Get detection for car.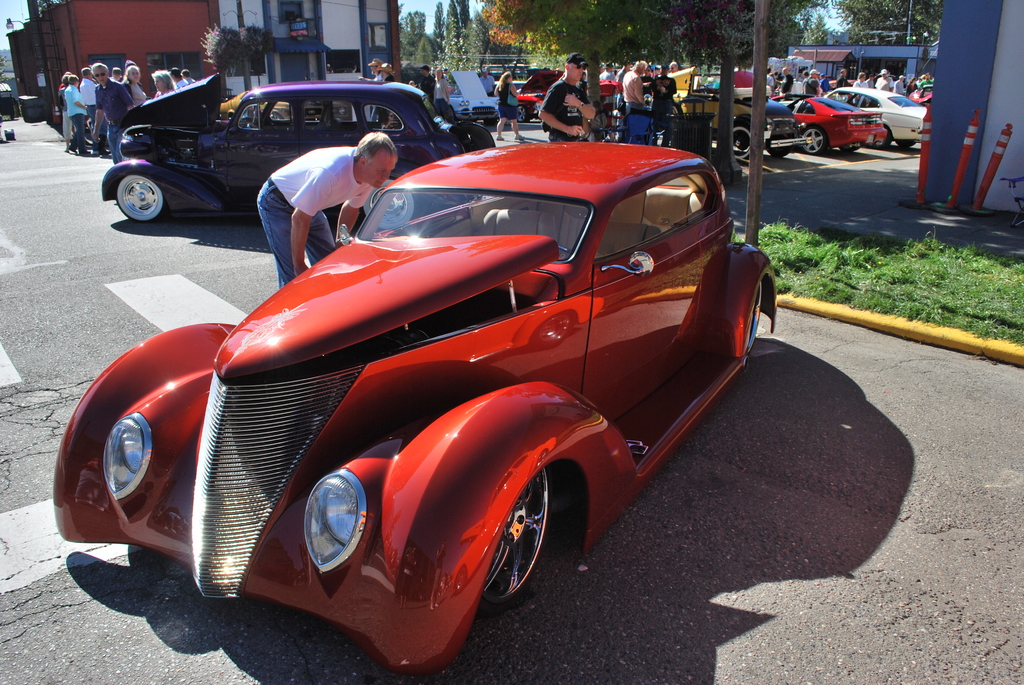
Detection: {"x1": 102, "y1": 81, "x2": 483, "y2": 214}.
